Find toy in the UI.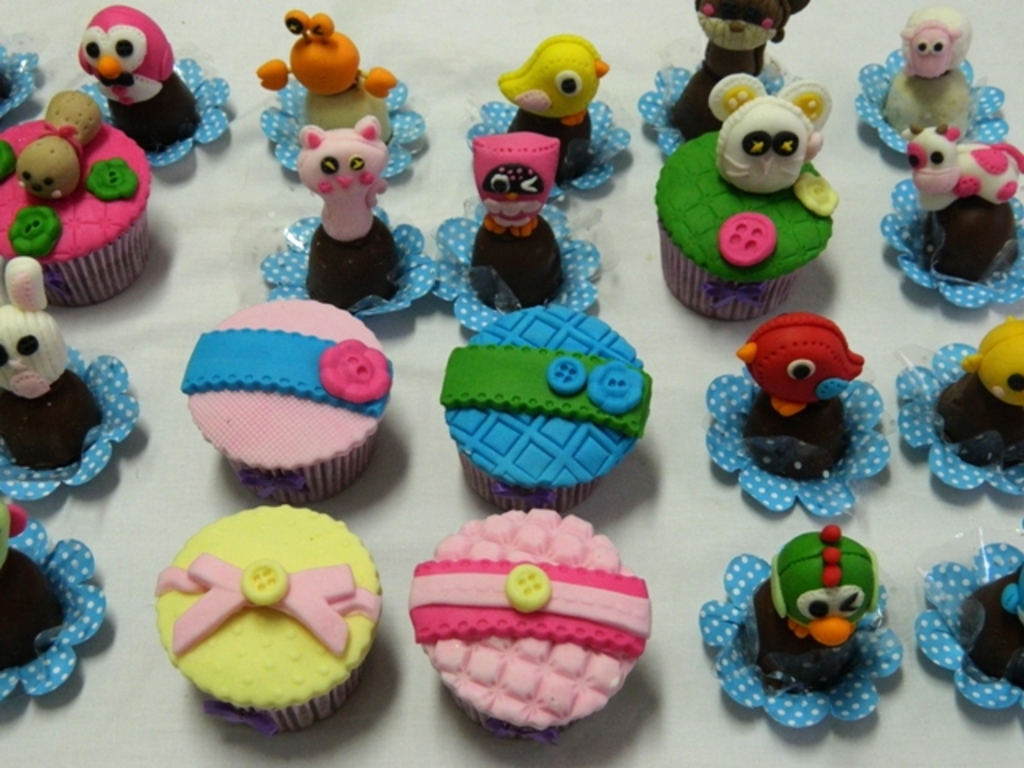
UI element at region(0, 37, 45, 123).
